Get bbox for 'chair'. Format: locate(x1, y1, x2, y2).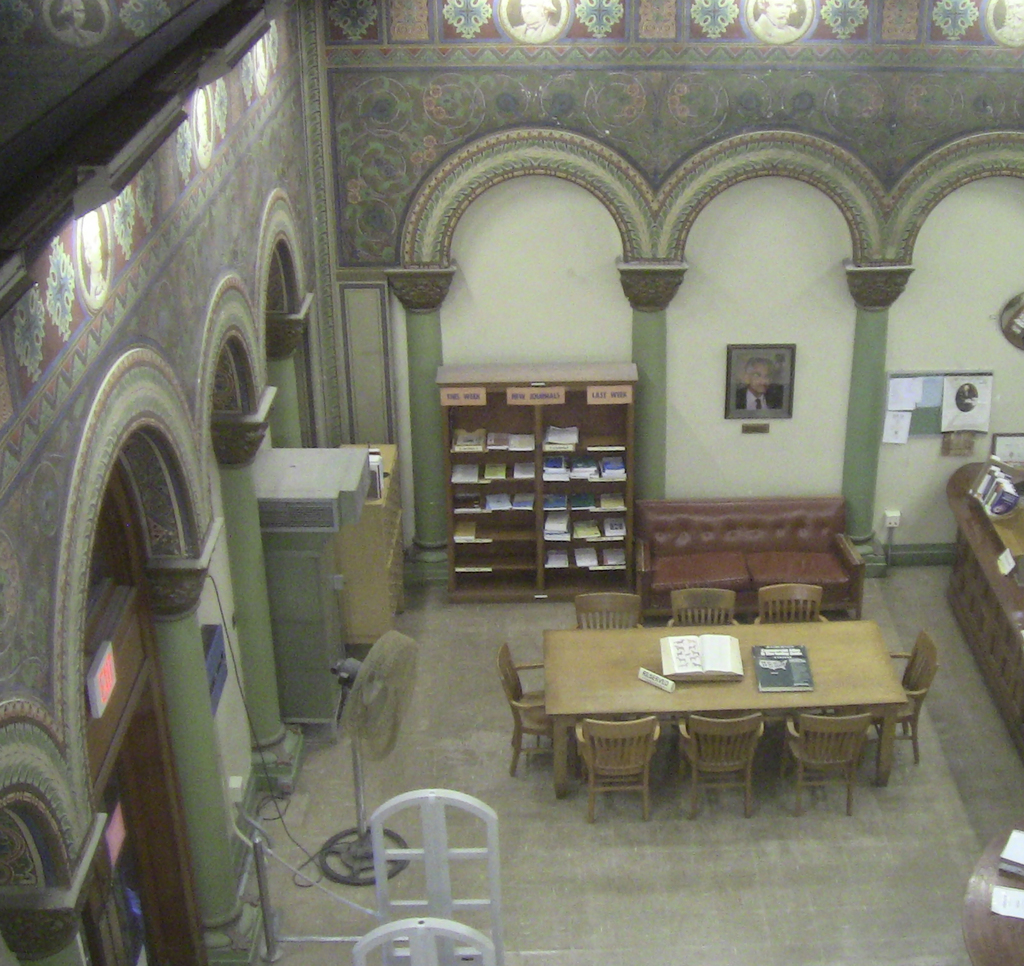
locate(492, 643, 588, 780).
